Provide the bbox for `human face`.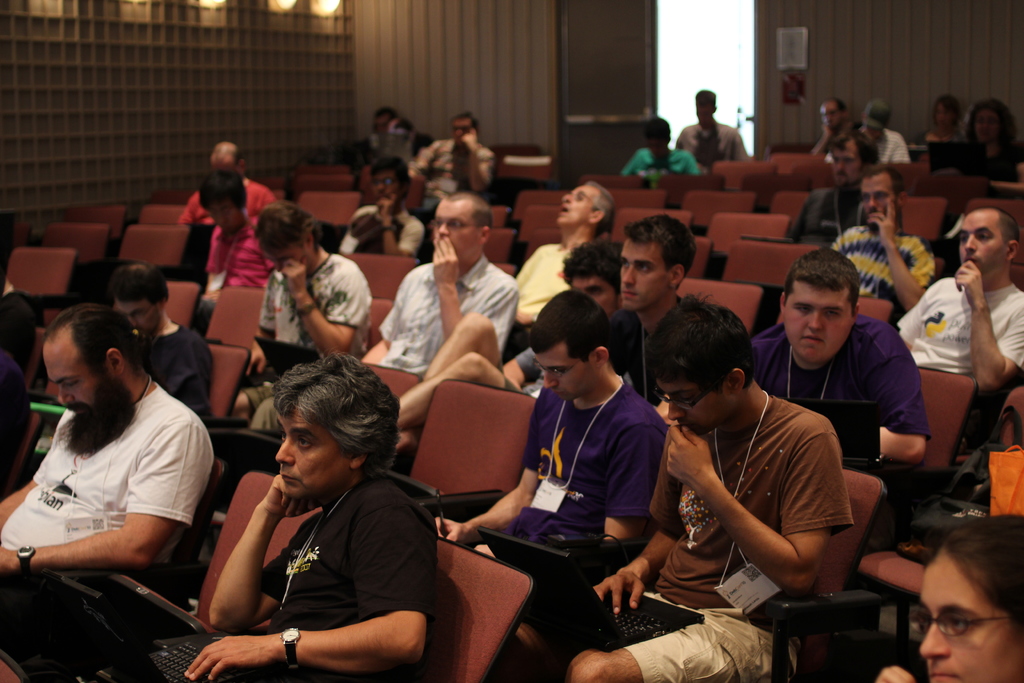
[956, 213, 1007, 273].
